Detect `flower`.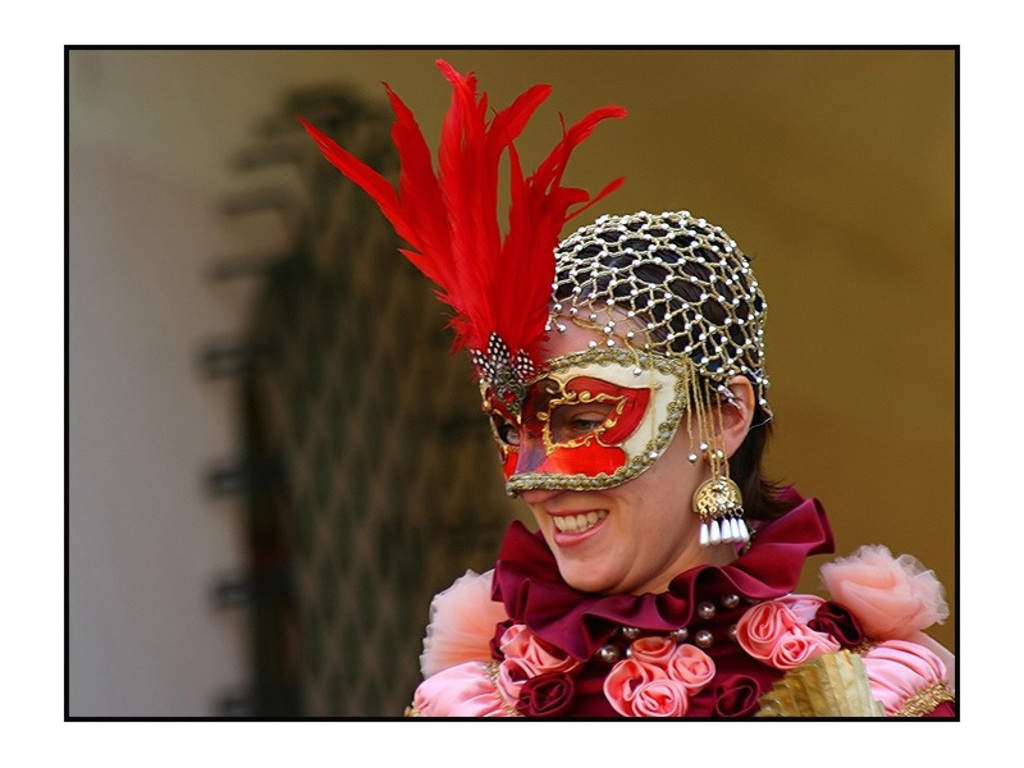
Detected at [left=515, top=668, right=568, bottom=719].
